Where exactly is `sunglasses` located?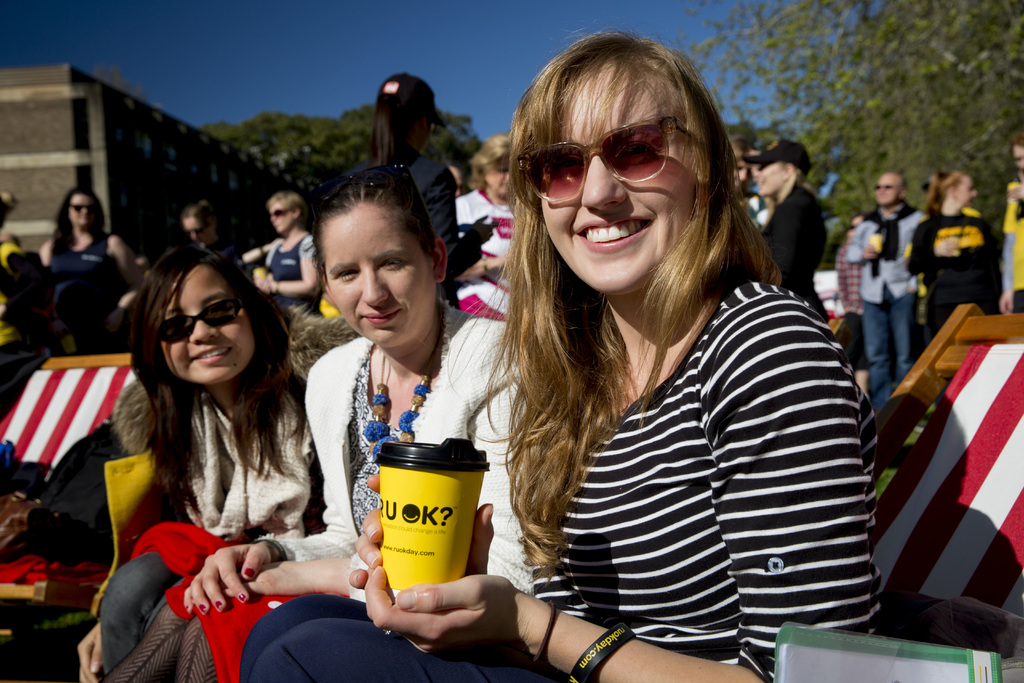
Its bounding box is rect(156, 298, 245, 345).
